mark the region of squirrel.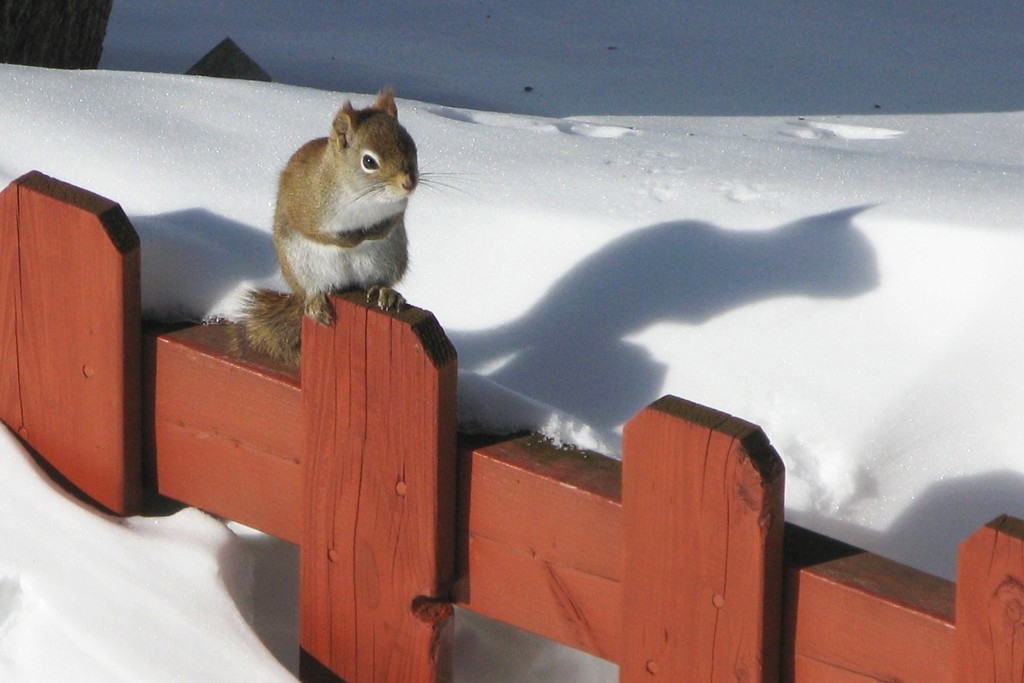
Region: Rect(234, 85, 484, 367).
